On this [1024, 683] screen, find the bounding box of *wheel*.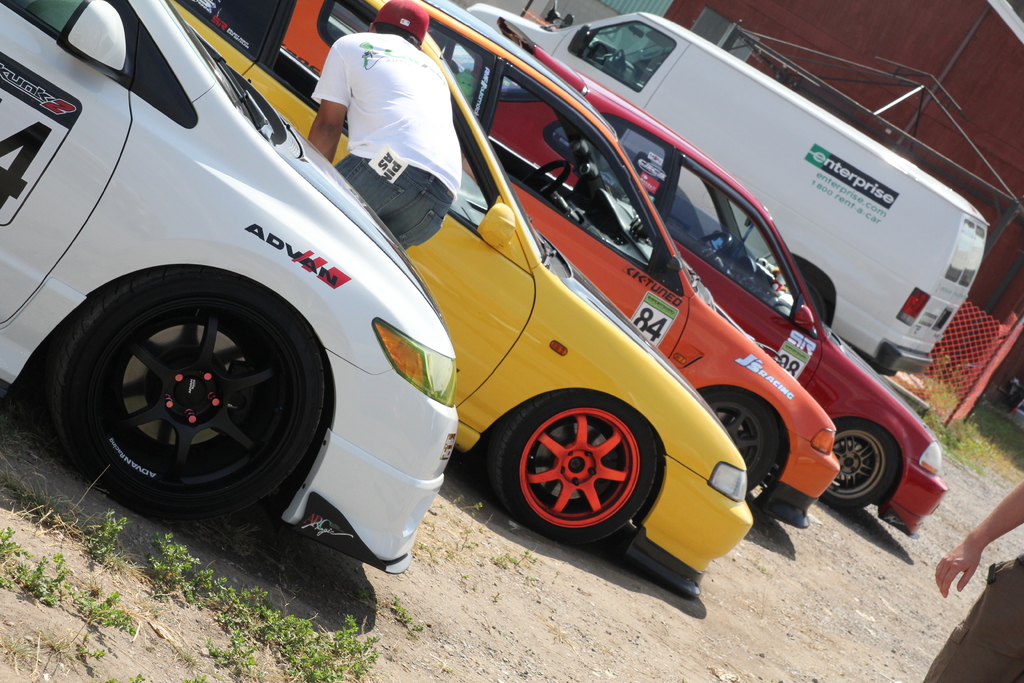
Bounding box: (698,389,778,495).
